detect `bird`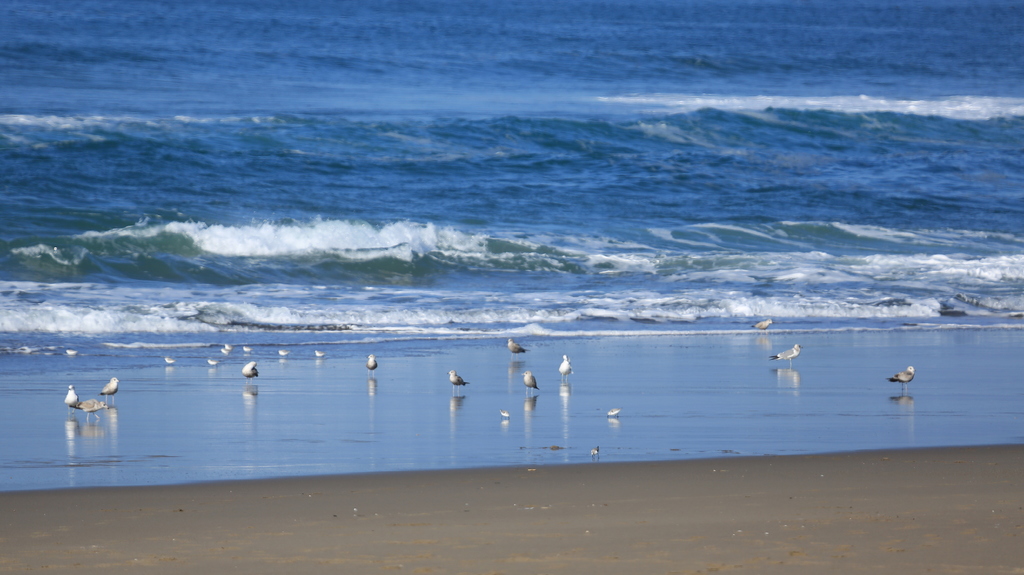
box(242, 344, 252, 353)
